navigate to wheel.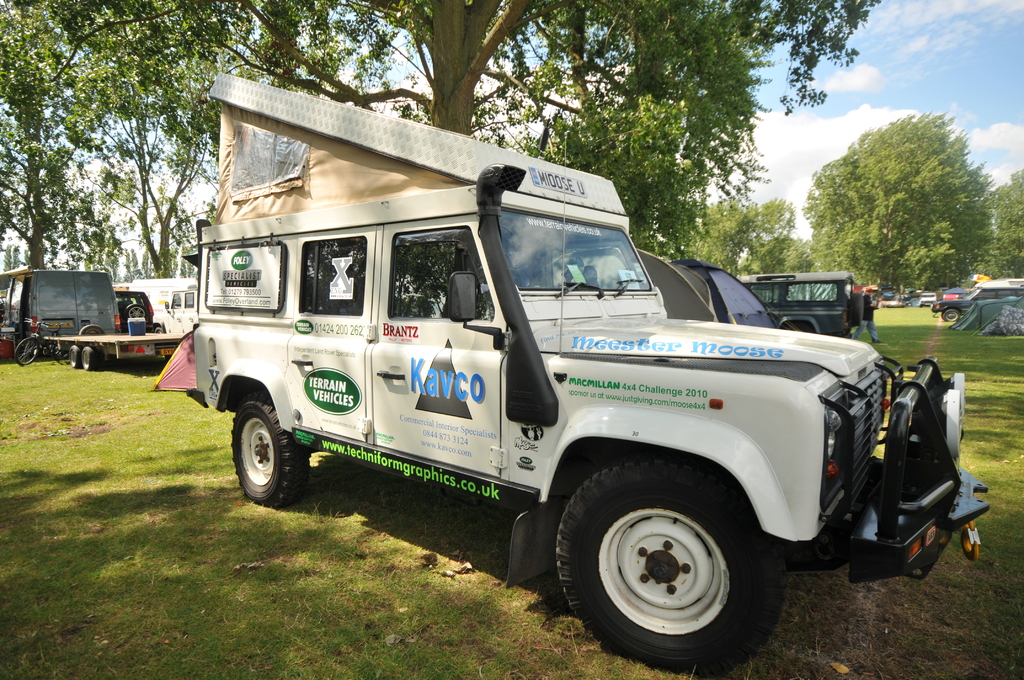
Navigation target: 10, 337, 38, 366.
